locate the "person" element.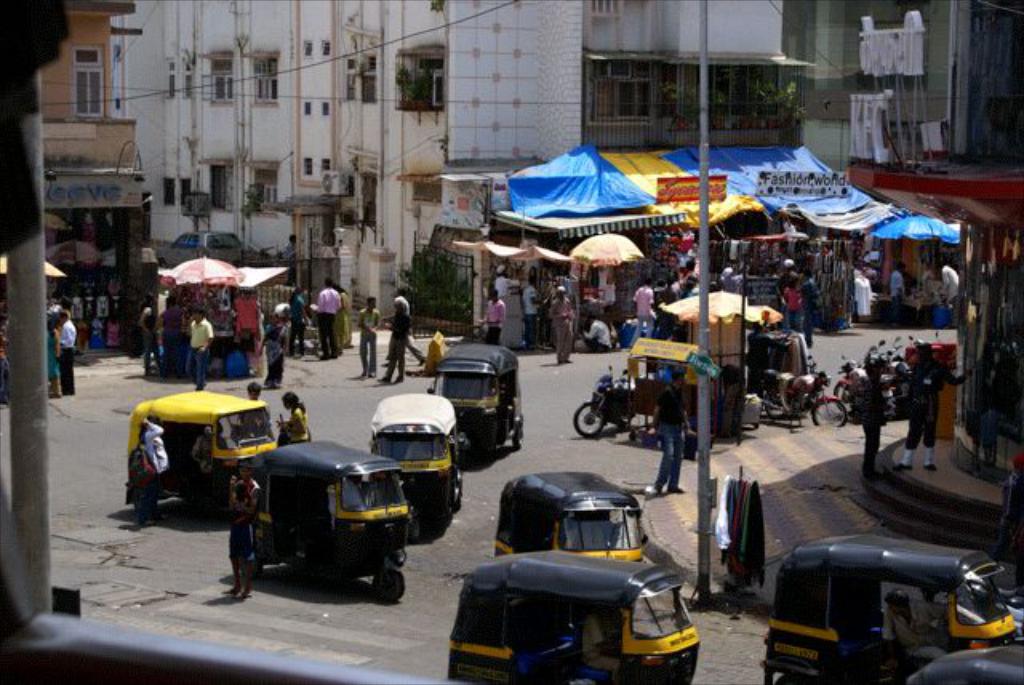
Element bbox: [x1=379, y1=301, x2=410, y2=376].
